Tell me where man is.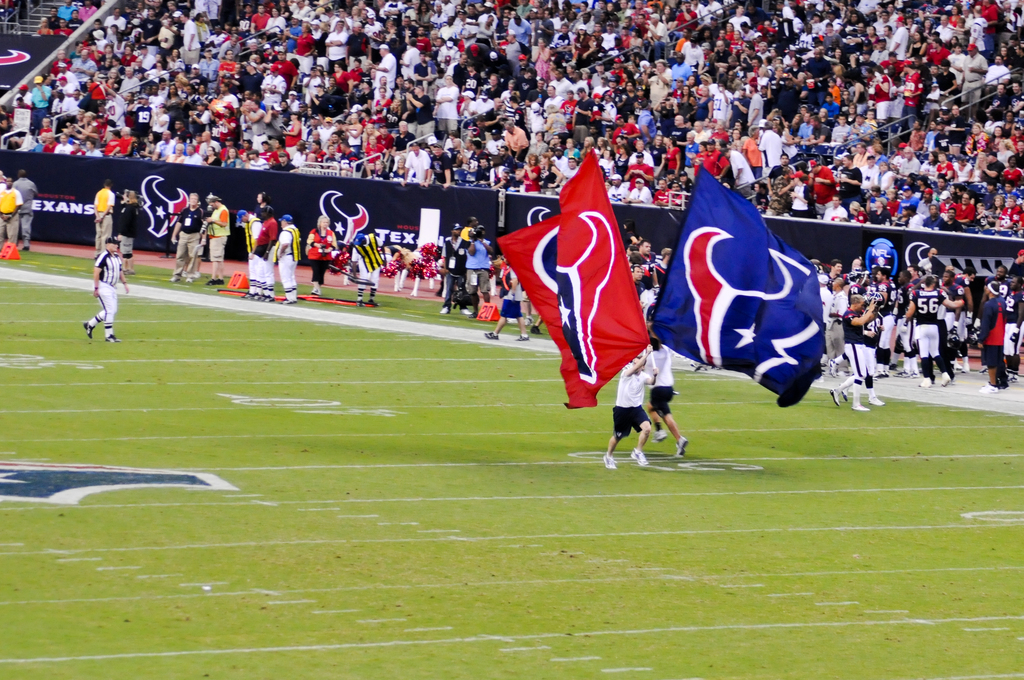
man is at 28/77/50/128.
